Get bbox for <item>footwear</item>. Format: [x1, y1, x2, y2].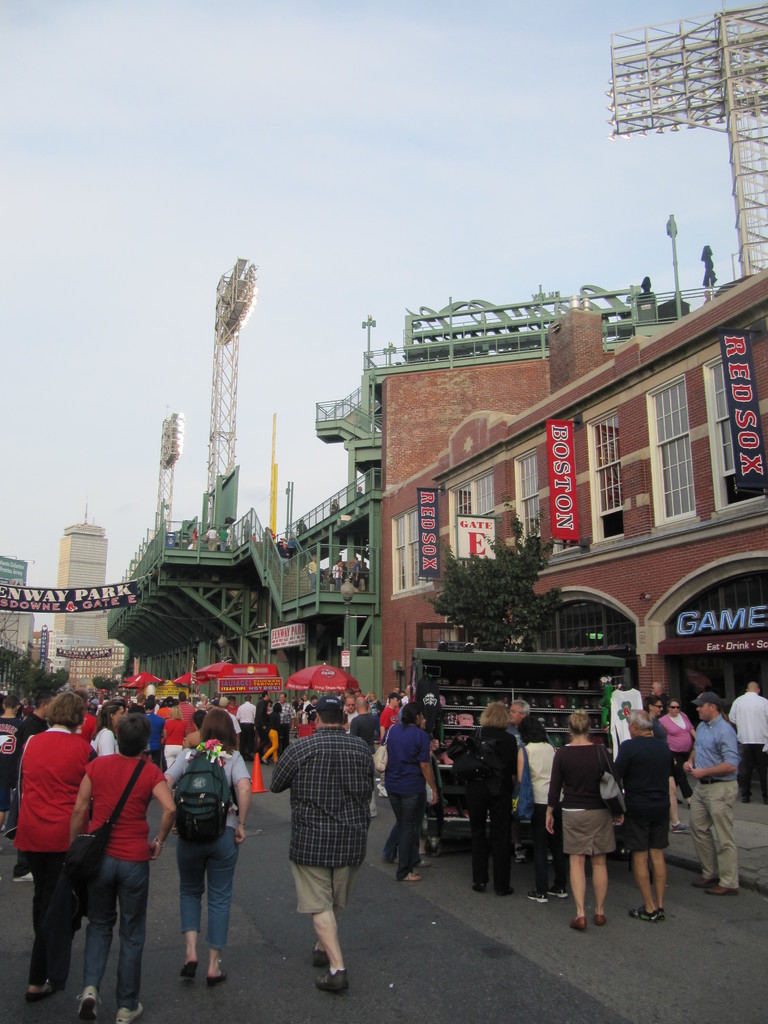
[694, 877, 715, 884].
